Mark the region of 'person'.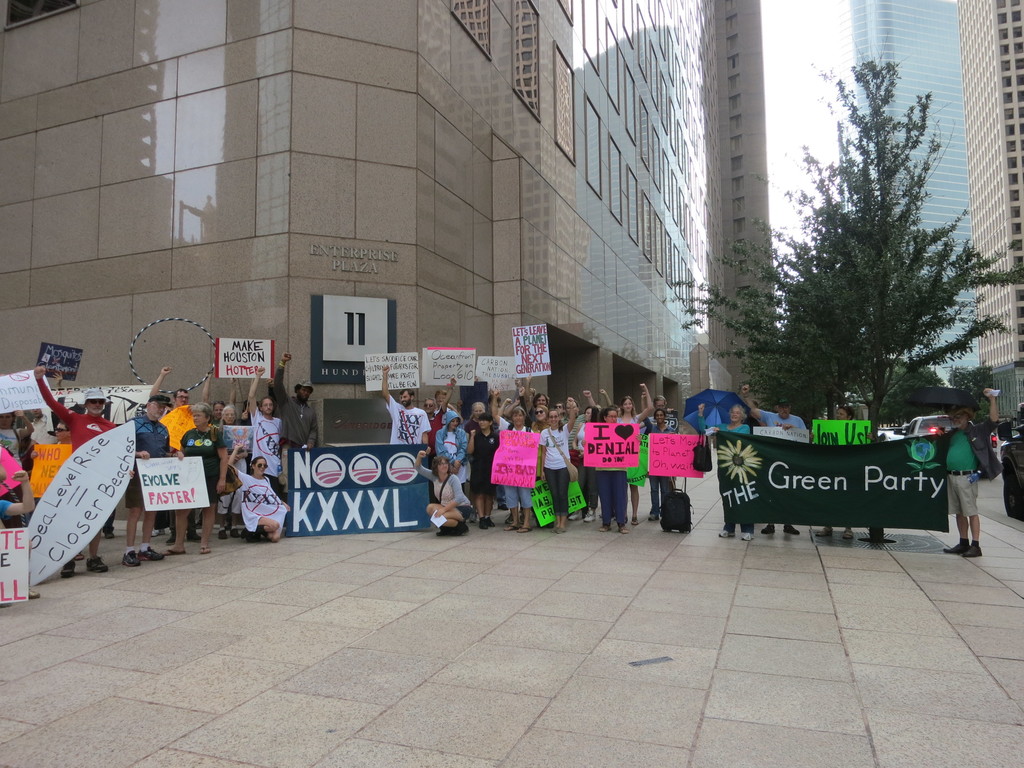
Region: (x1=817, y1=397, x2=879, y2=539).
